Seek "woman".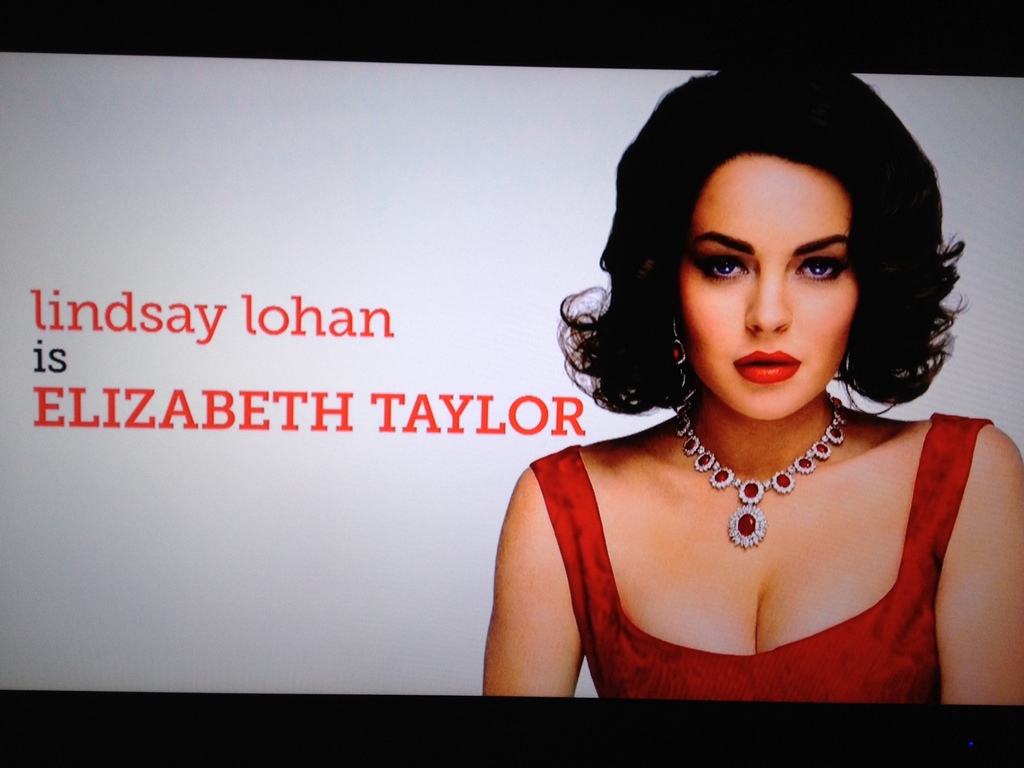
{"left": 456, "top": 65, "right": 1004, "bottom": 719}.
